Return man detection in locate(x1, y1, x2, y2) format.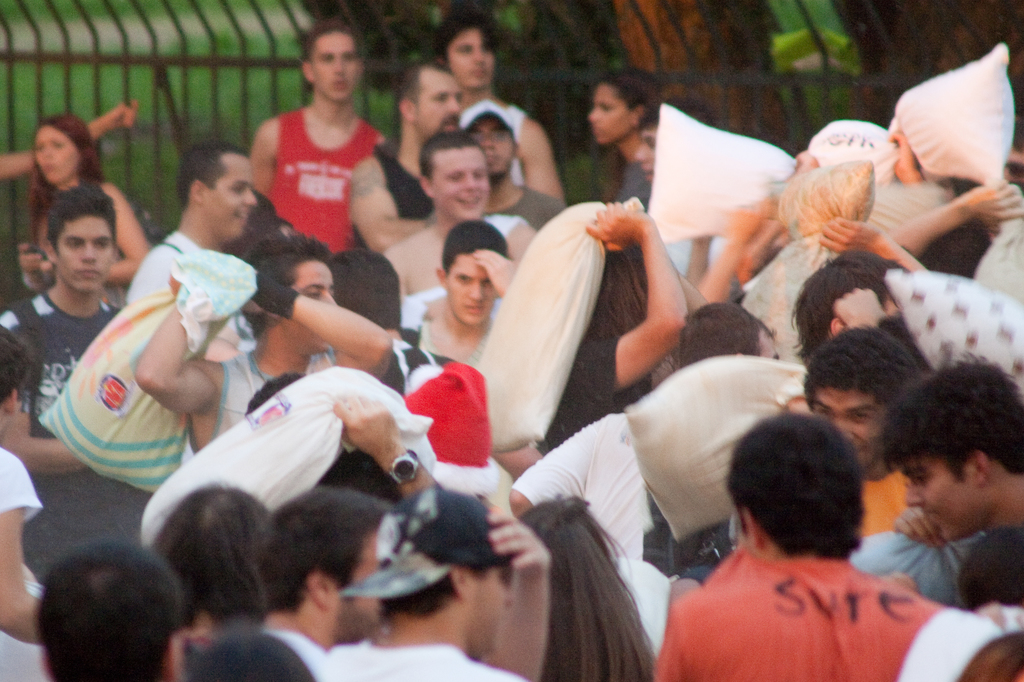
locate(650, 419, 959, 681).
